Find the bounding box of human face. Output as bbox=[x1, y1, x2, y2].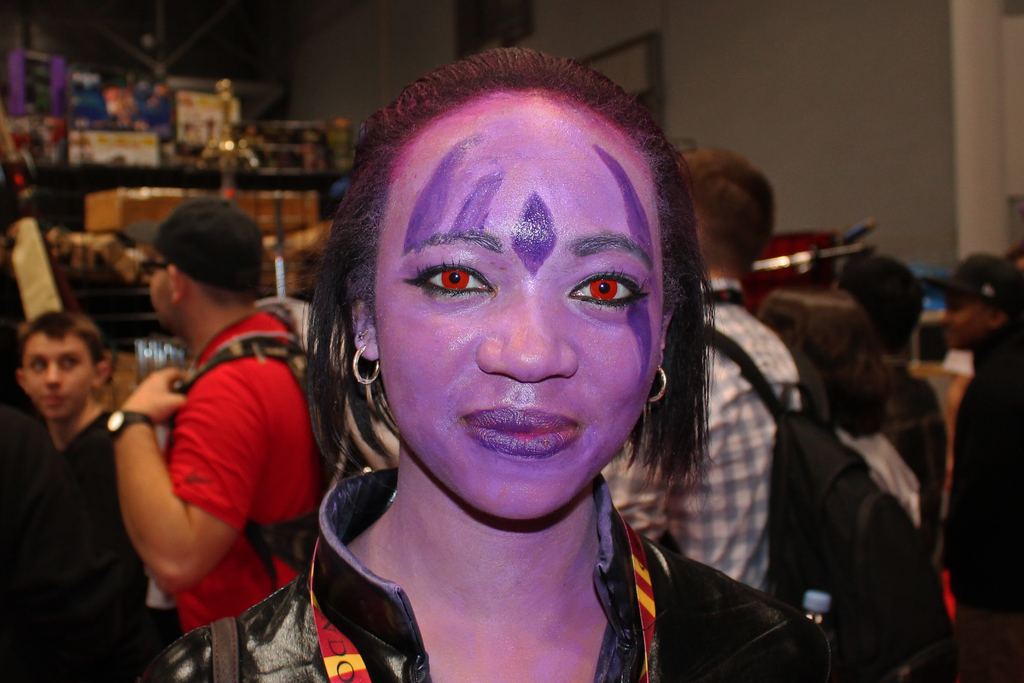
bbox=[150, 250, 178, 339].
